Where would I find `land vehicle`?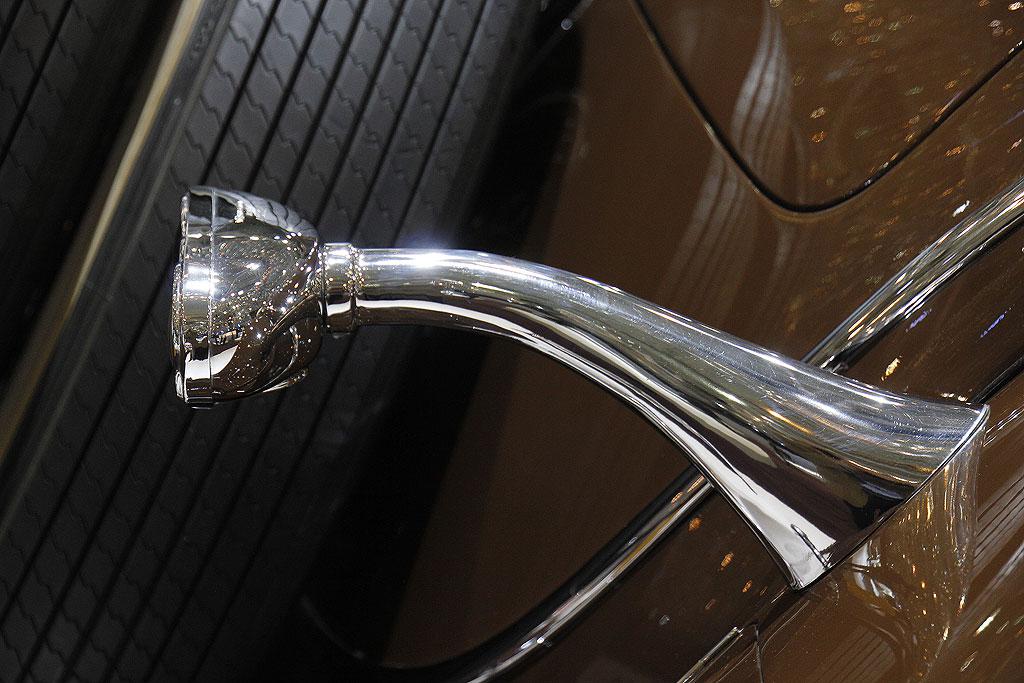
At 0,0,1023,682.
